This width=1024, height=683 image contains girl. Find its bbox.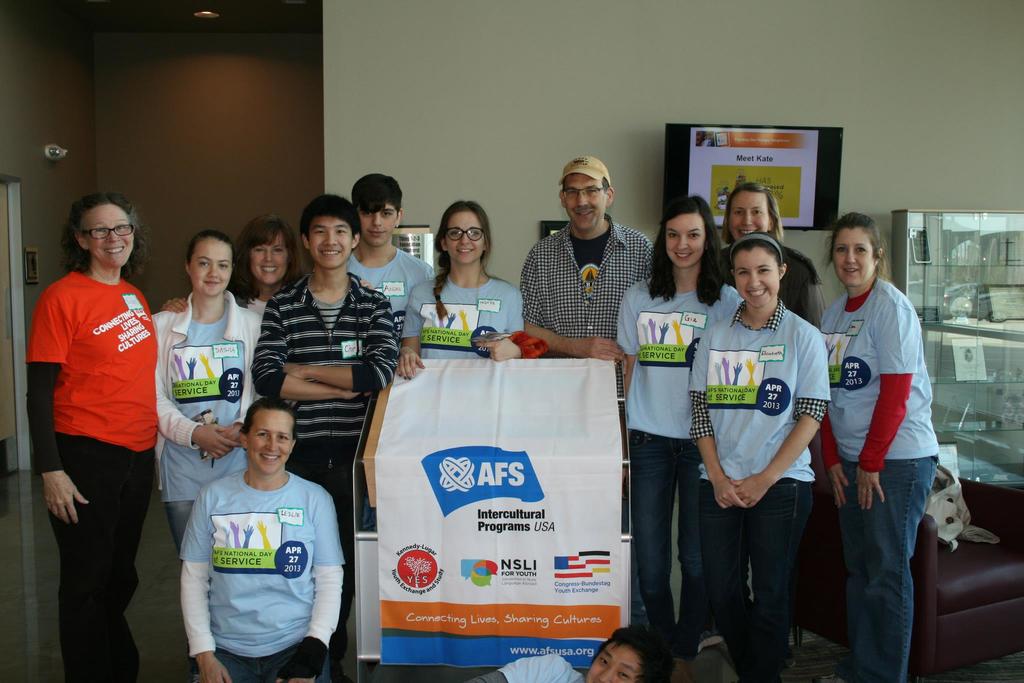
[687,231,831,680].
